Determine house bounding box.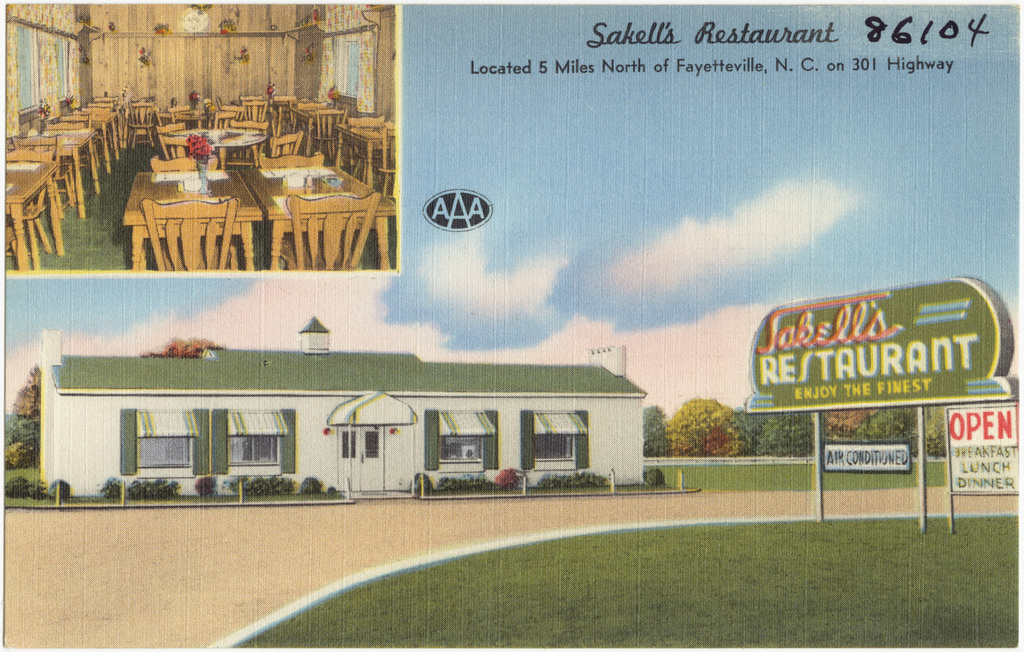
Determined: {"left": 46, "top": 347, "right": 641, "bottom": 502}.
